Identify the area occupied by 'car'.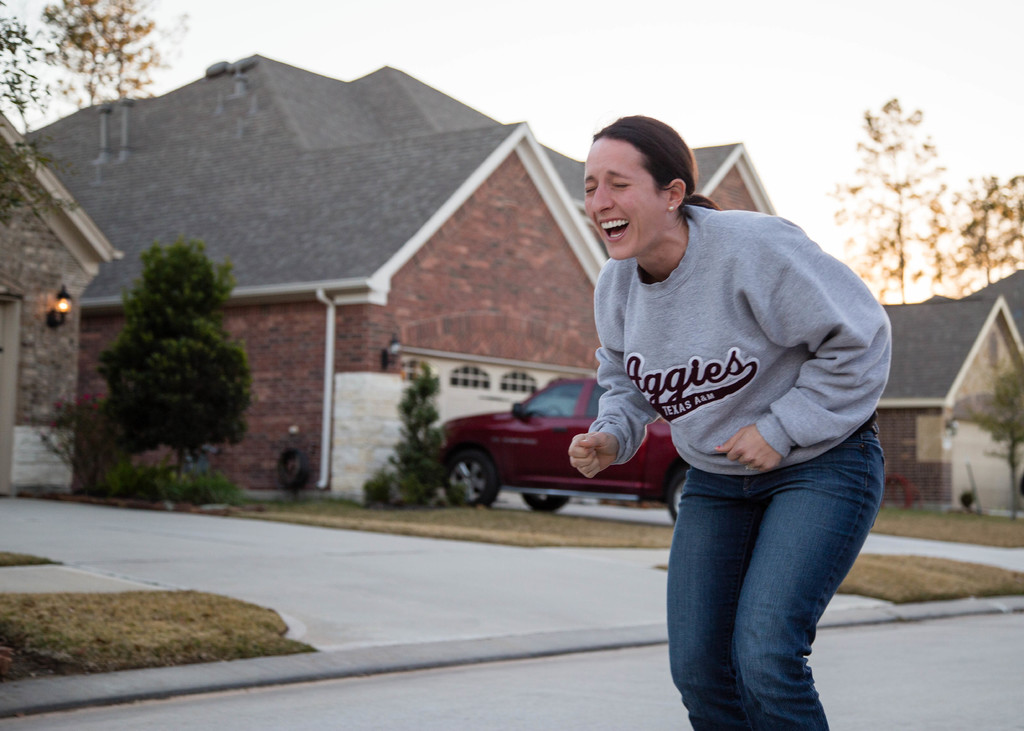
Area: pyautogui.locateOnScreen(418, 383, 653, 509).
